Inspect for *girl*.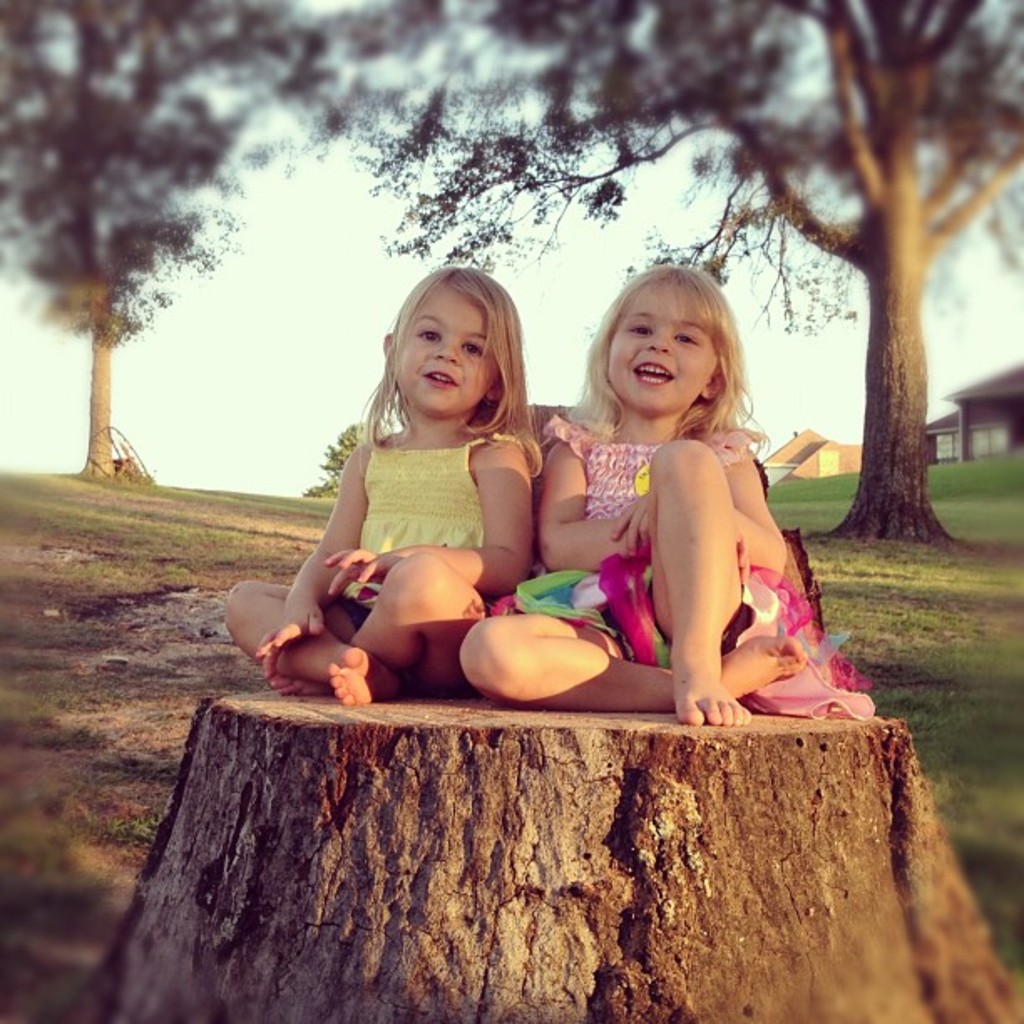
Inspection: [219, 268, 544, 703].
